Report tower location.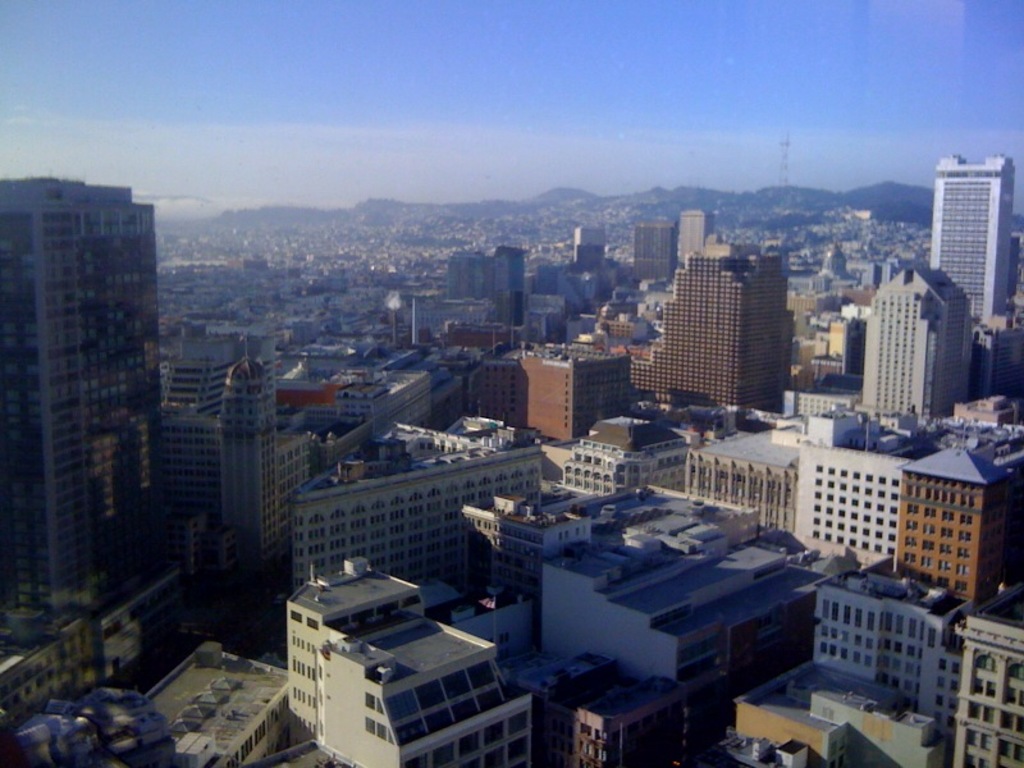
Report: left=31, top=138, right=216, bottom=641.
